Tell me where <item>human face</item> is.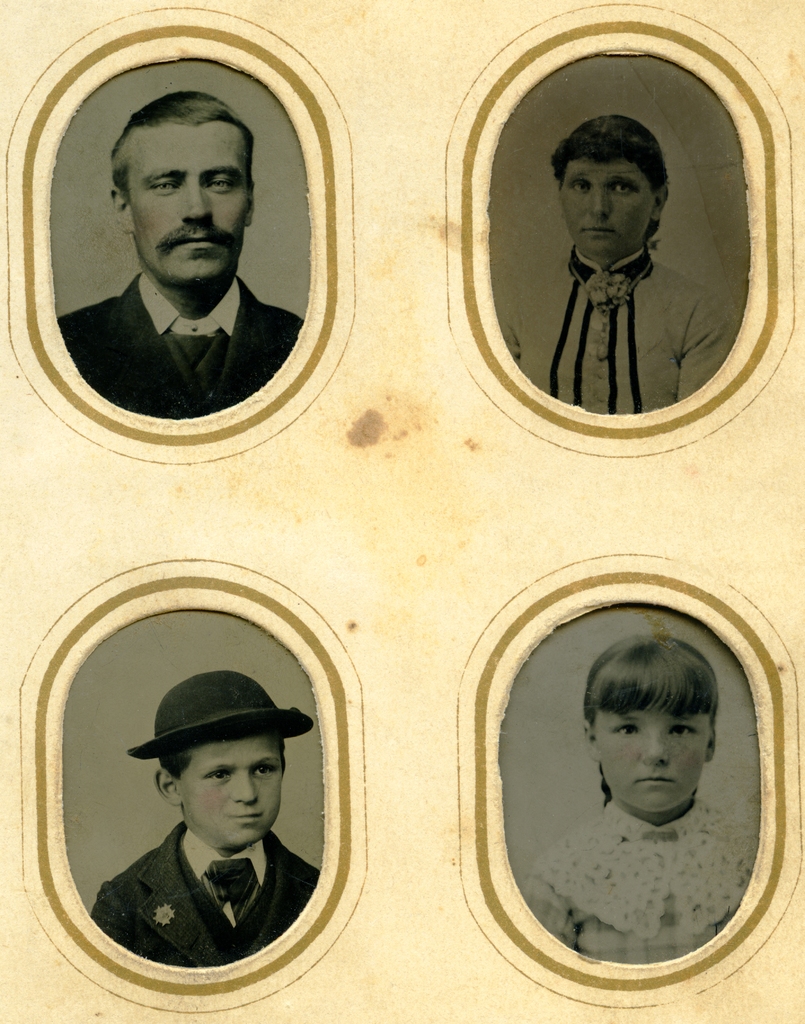
<item>human face</item> is at crop(184, 727, 282, 851).
